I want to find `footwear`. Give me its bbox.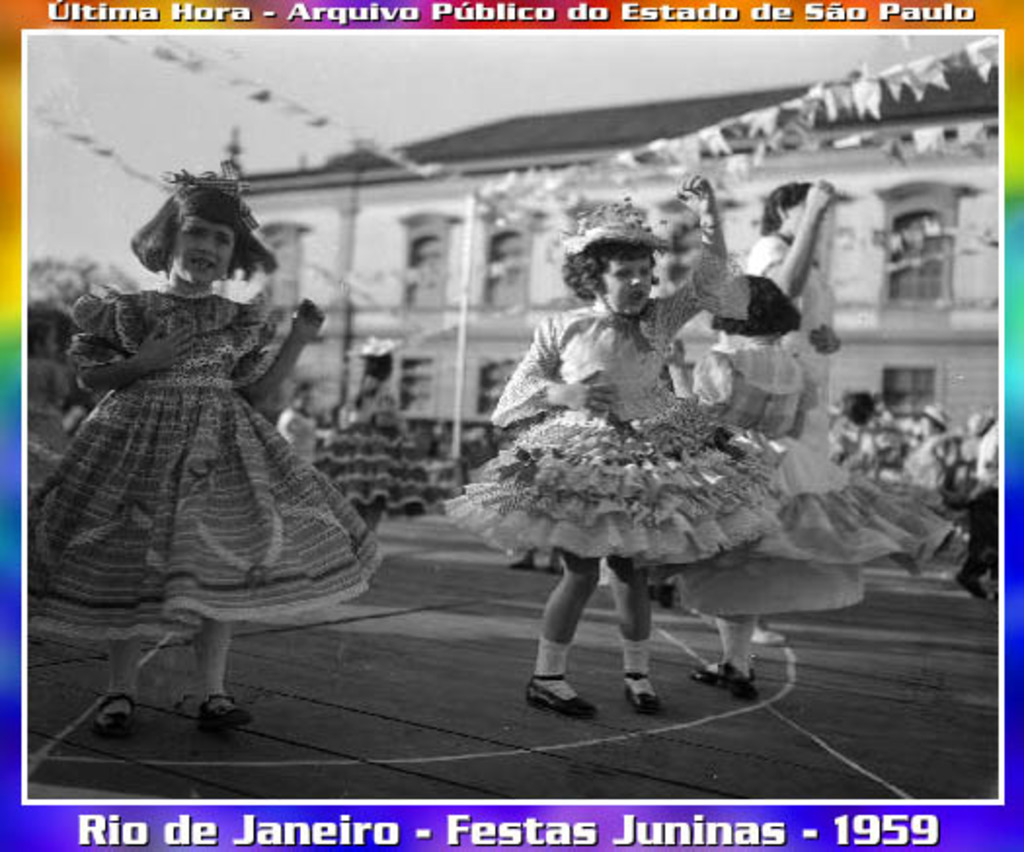
(left=724, top=663, right=767, bottom=710).
